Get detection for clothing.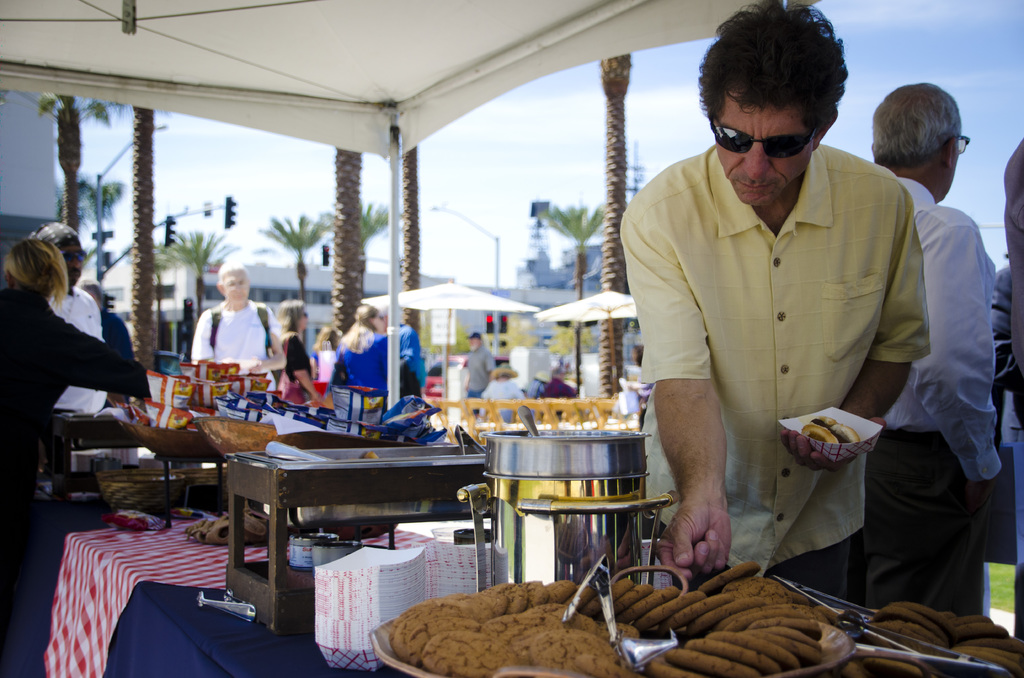
Detection: rect(54, 280, 106, 417).
